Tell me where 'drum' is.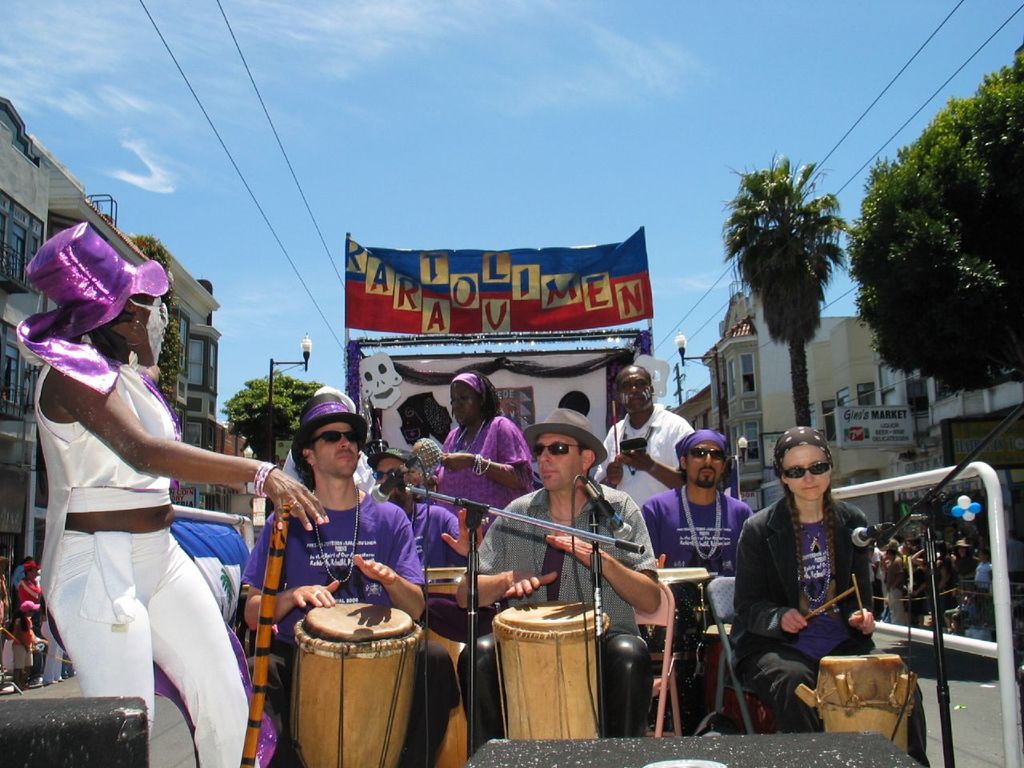
'drum' is at [489, 594, 618, 742].
